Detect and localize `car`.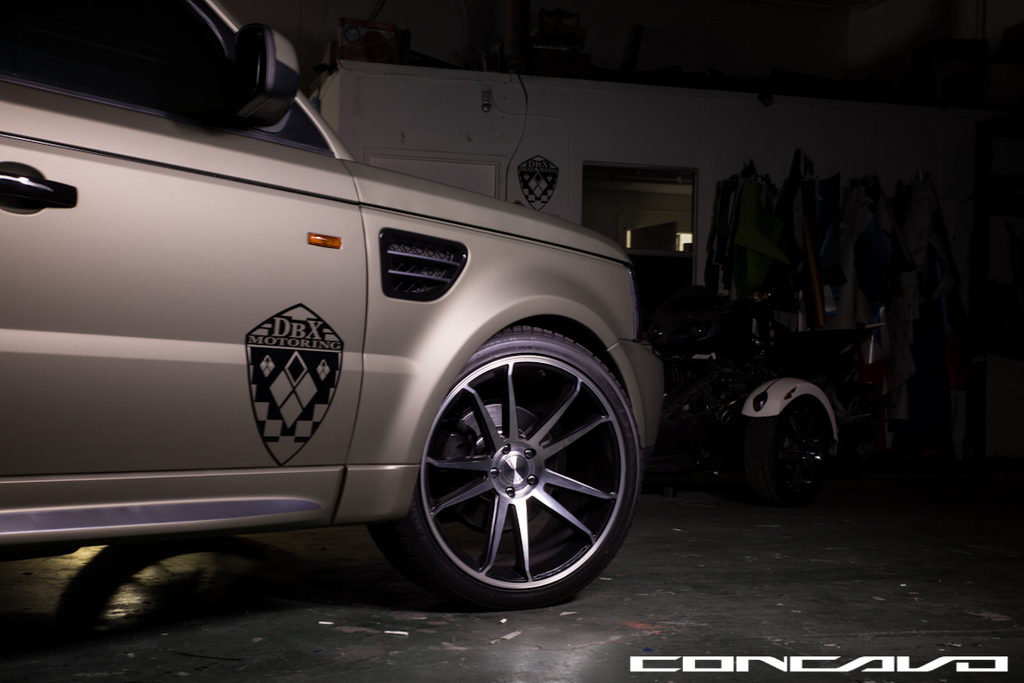
Localized at 0/0/665/609.
